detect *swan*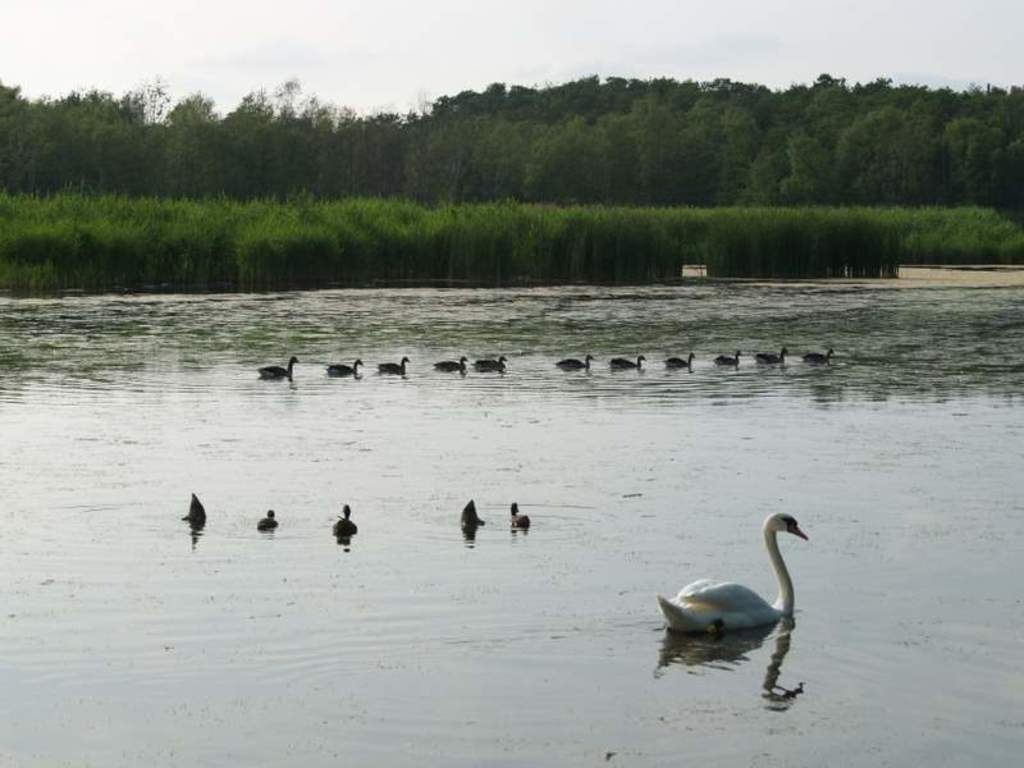
locate(177, 492, 207, 529)
